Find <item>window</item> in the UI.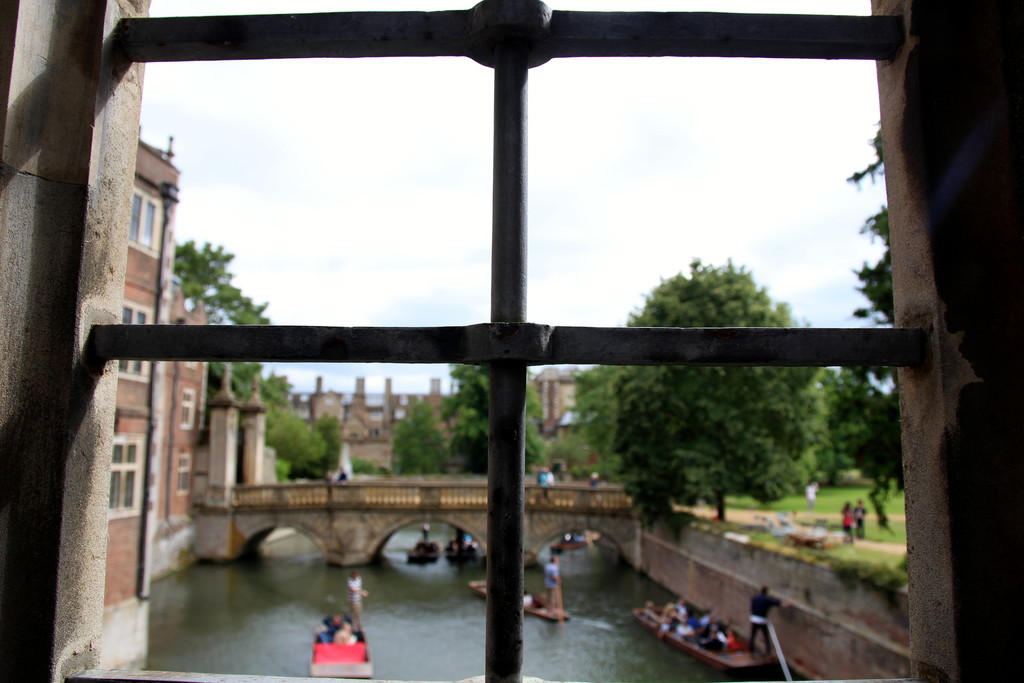
UI element at locate(124, 443, 138, 503).
